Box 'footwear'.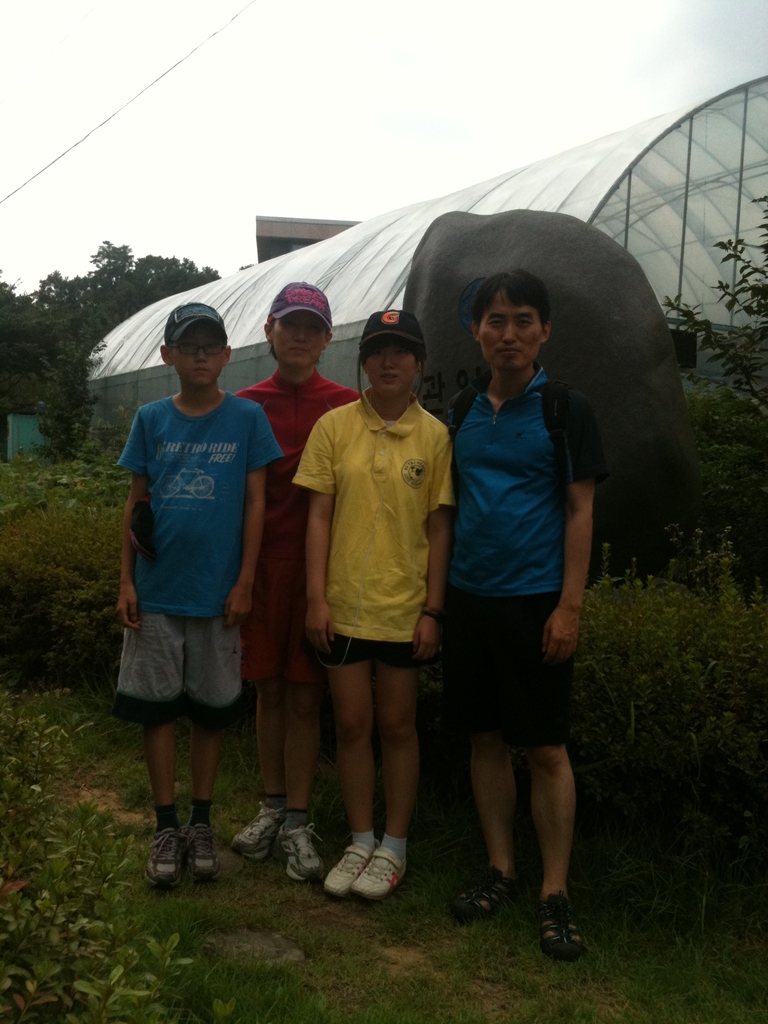
x1=321, y1=835, x2=372, y2=896.
